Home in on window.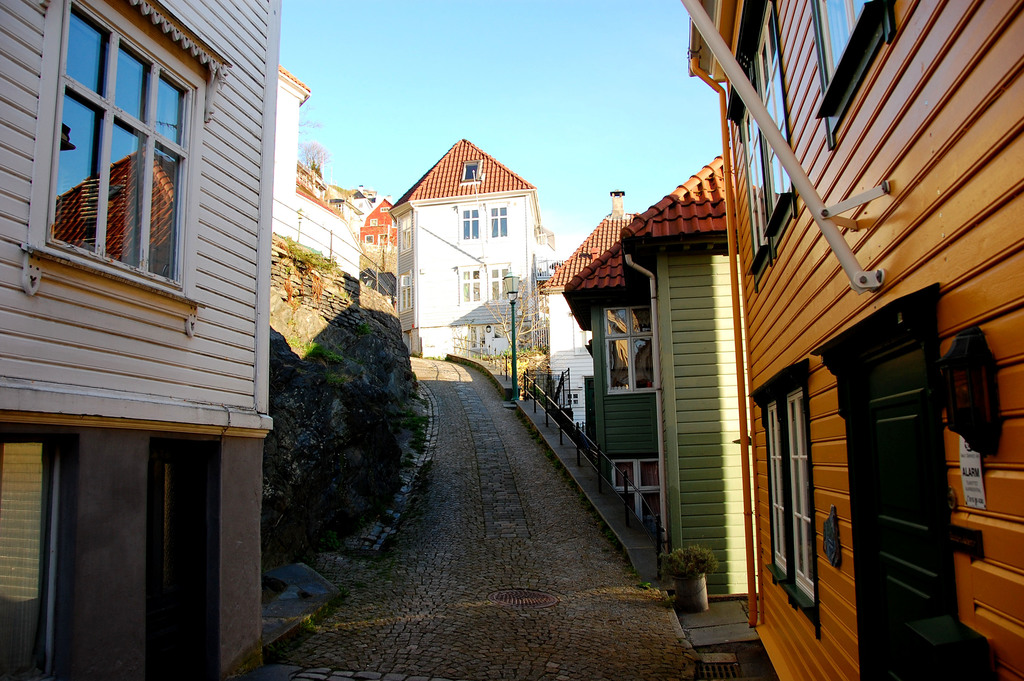
Homed in at <box>488,200,515,241</box>.
